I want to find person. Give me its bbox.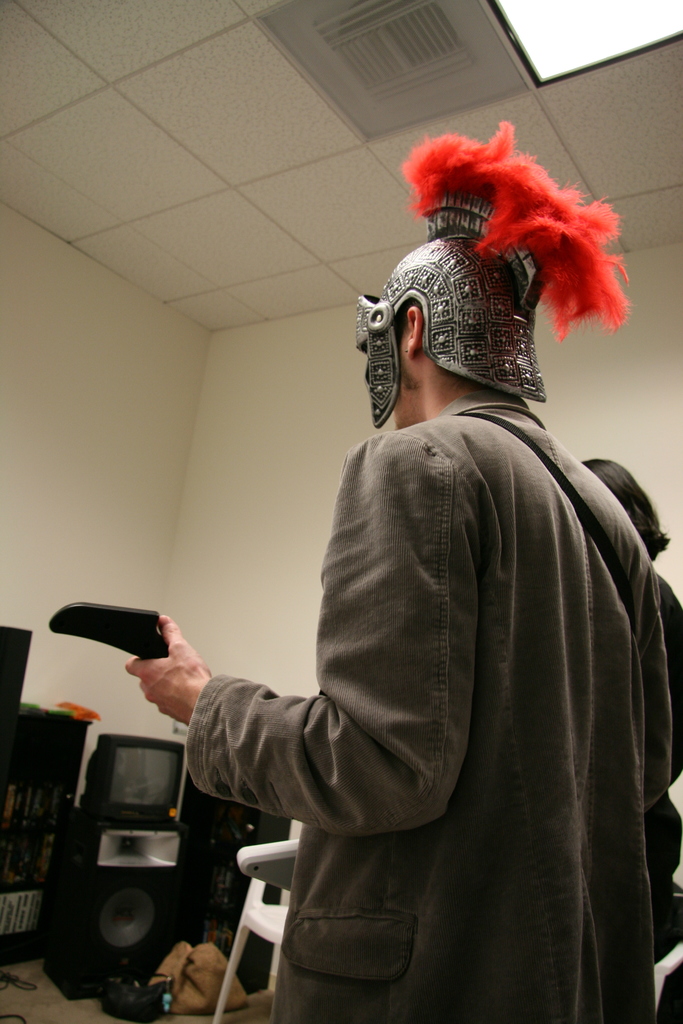
[x1=577, y1=457, x2=682, y2=1019].
